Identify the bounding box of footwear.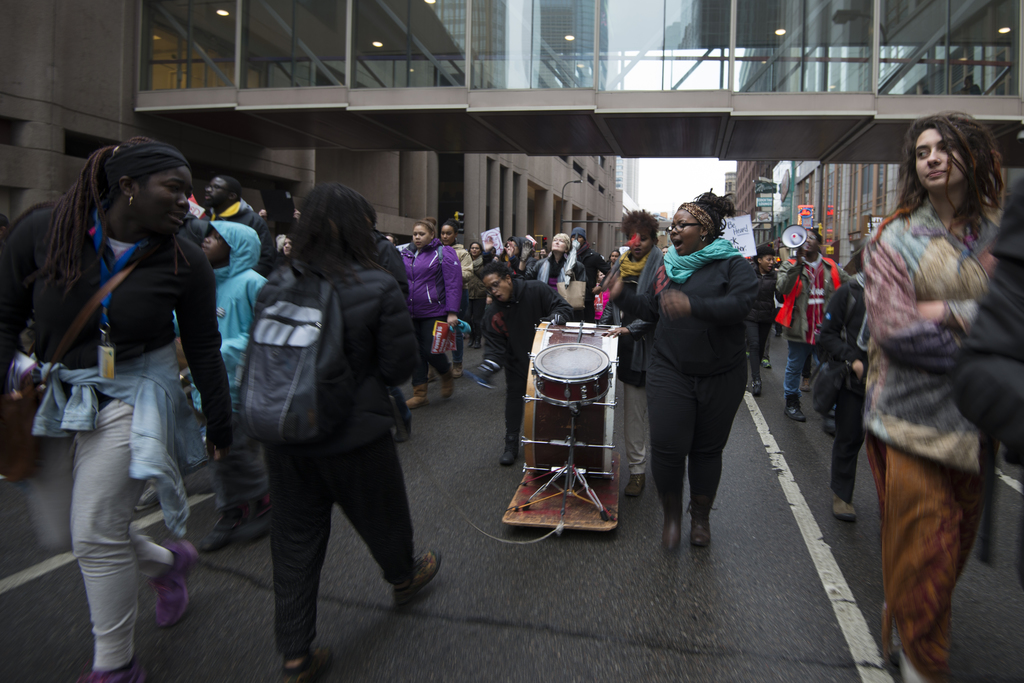
285, 649, 331, 682.
